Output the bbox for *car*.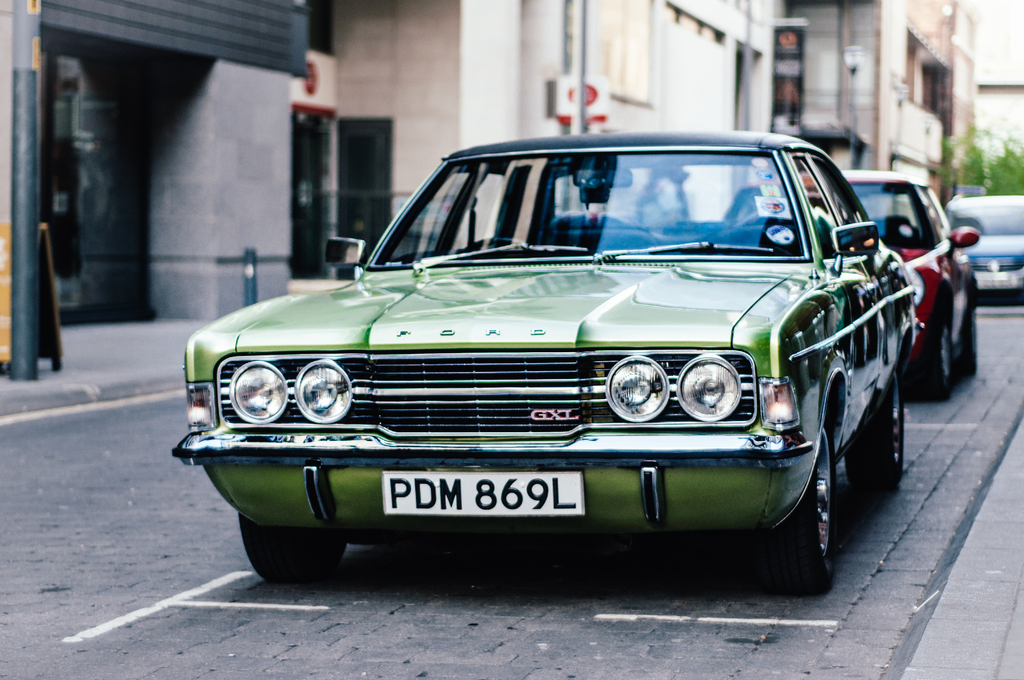
BBox(940, 188, 1023, 306).
